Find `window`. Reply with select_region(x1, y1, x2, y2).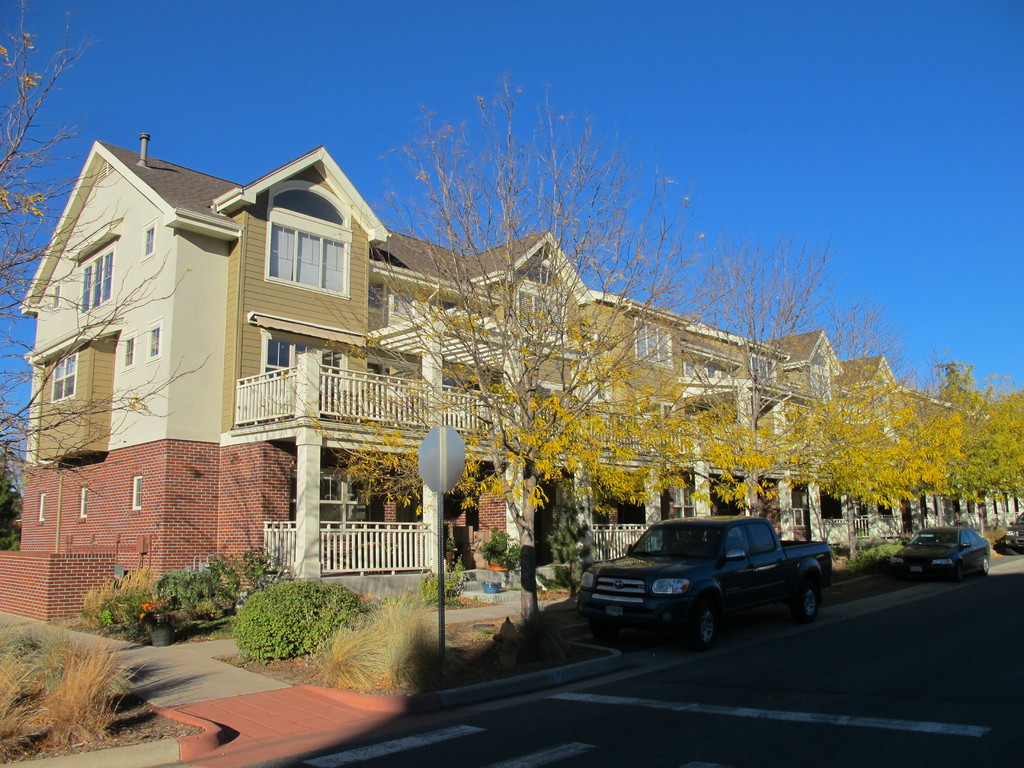
select_region(812, 364, 830, 405).
